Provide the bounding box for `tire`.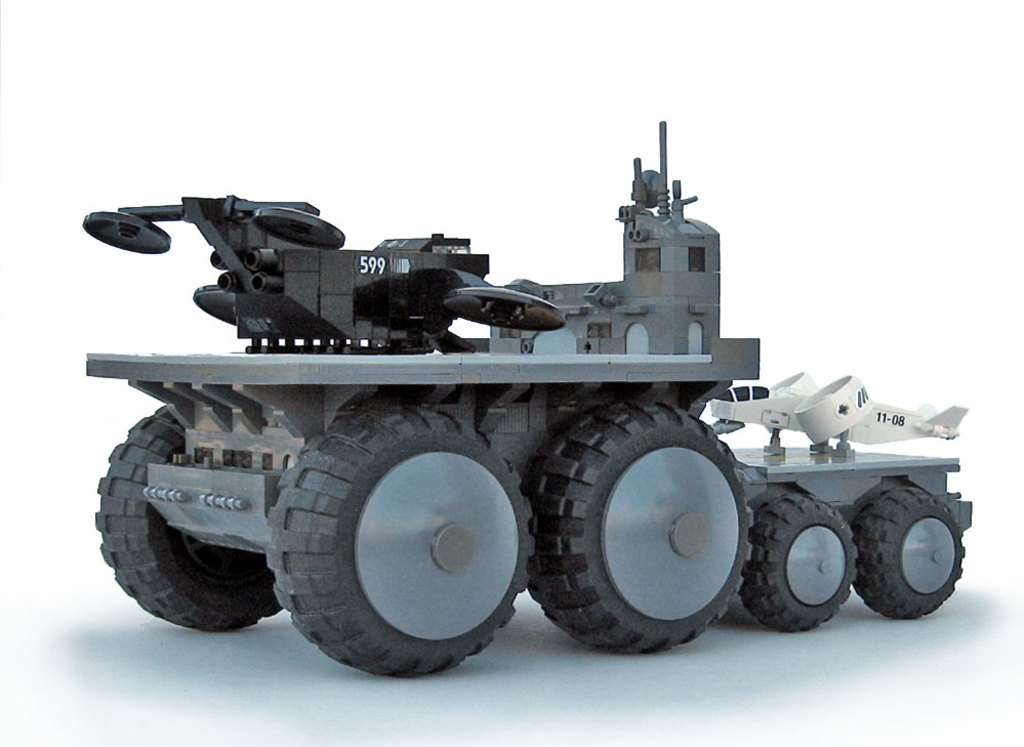
x1=267, y1=405, x2=538, y2=677.
